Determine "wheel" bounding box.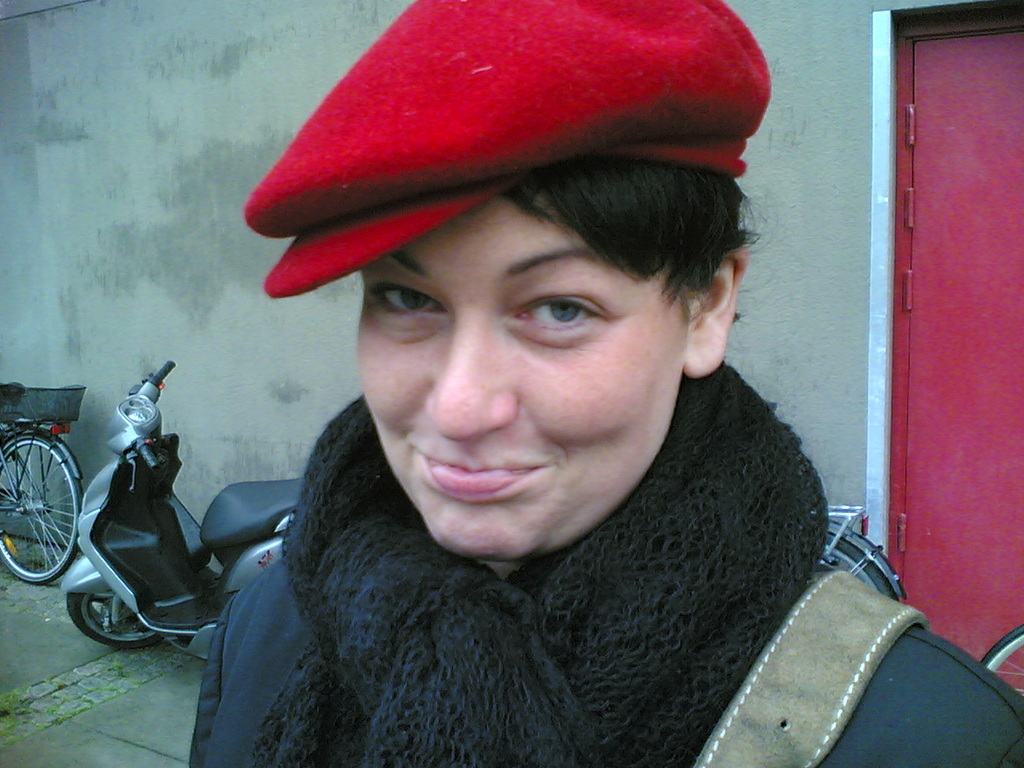
Determined: locate(63, 591, 161, 646).
